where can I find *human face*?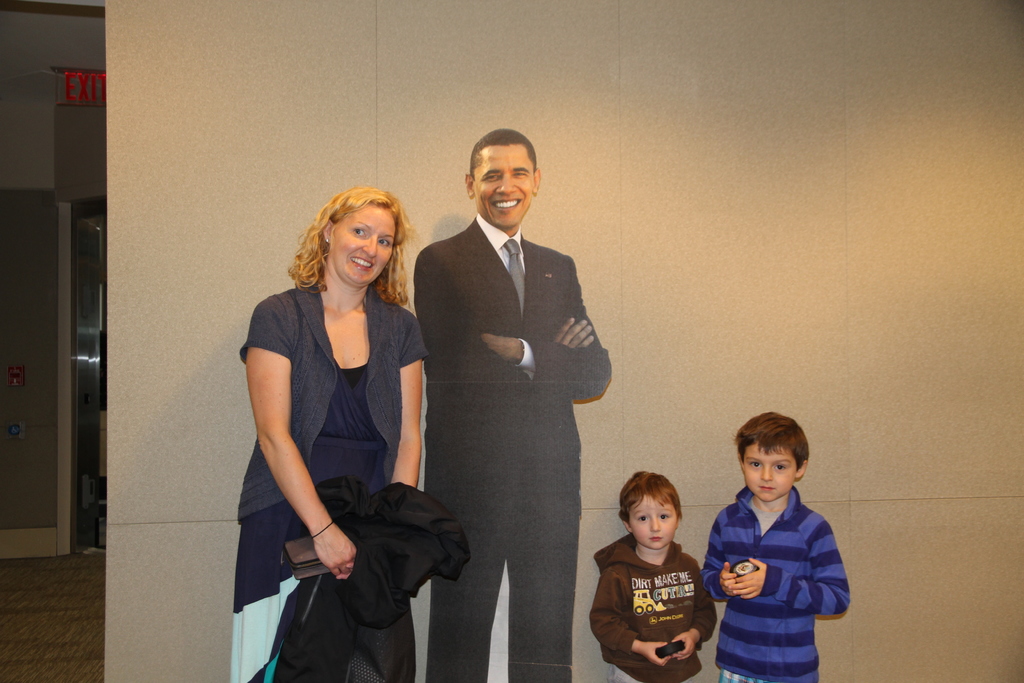
You can find it at l=475, t=143, r=530, b=228.
